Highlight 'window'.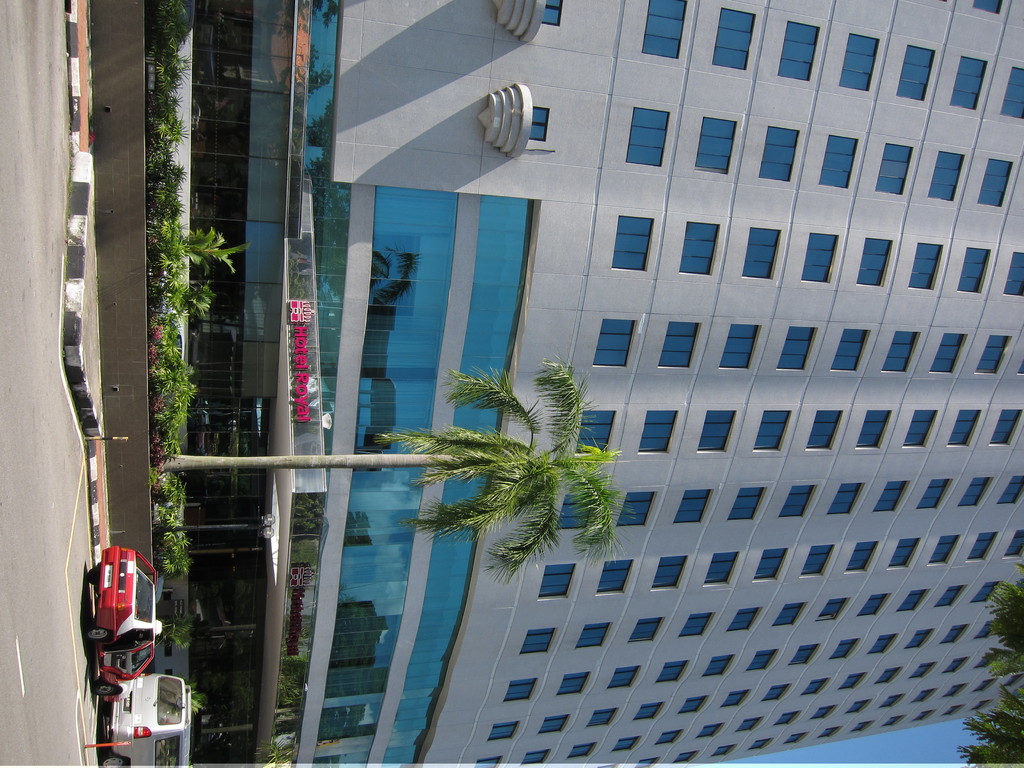
Highlighted region: [x1=974, y1=147, x2=1016, y2=213].
